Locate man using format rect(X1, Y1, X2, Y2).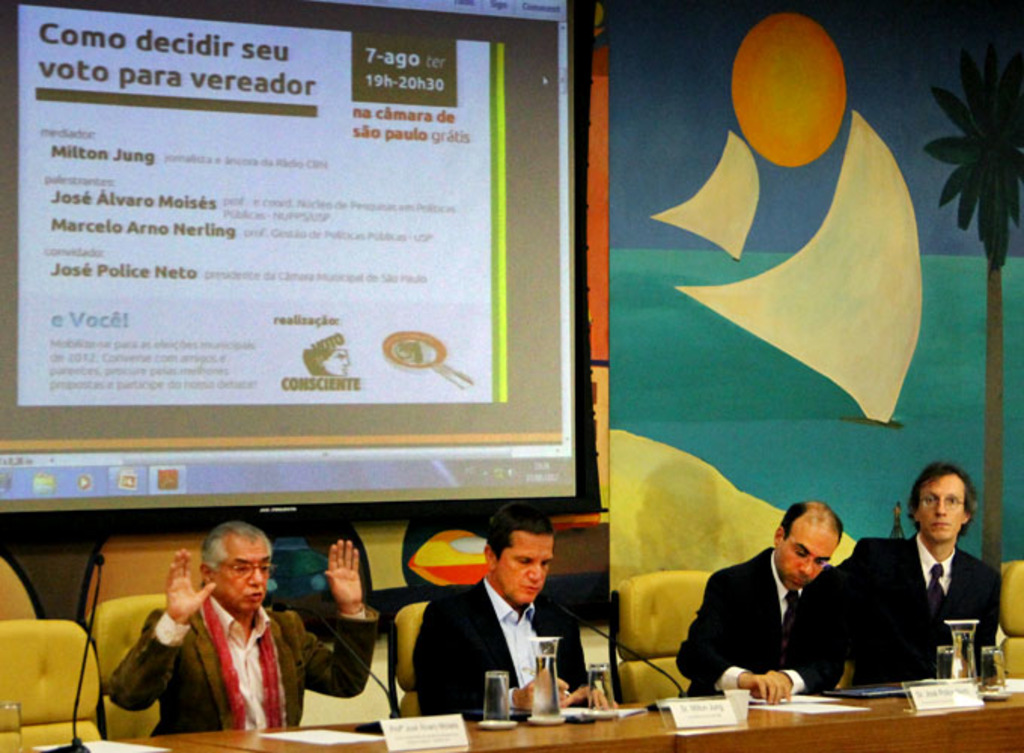
rect(116, 527, 313, 751).
